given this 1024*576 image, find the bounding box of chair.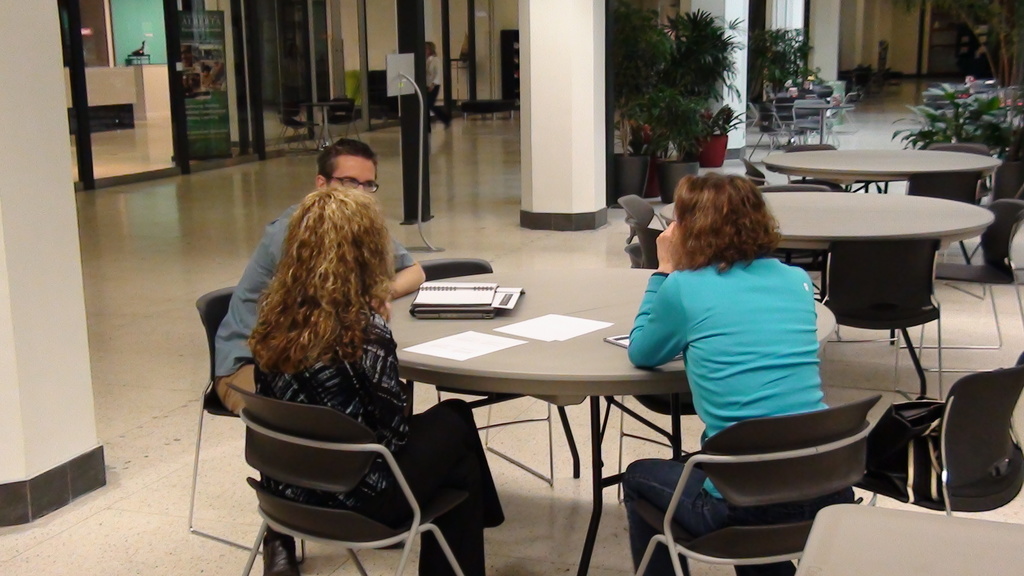
(817,236,943,416).
